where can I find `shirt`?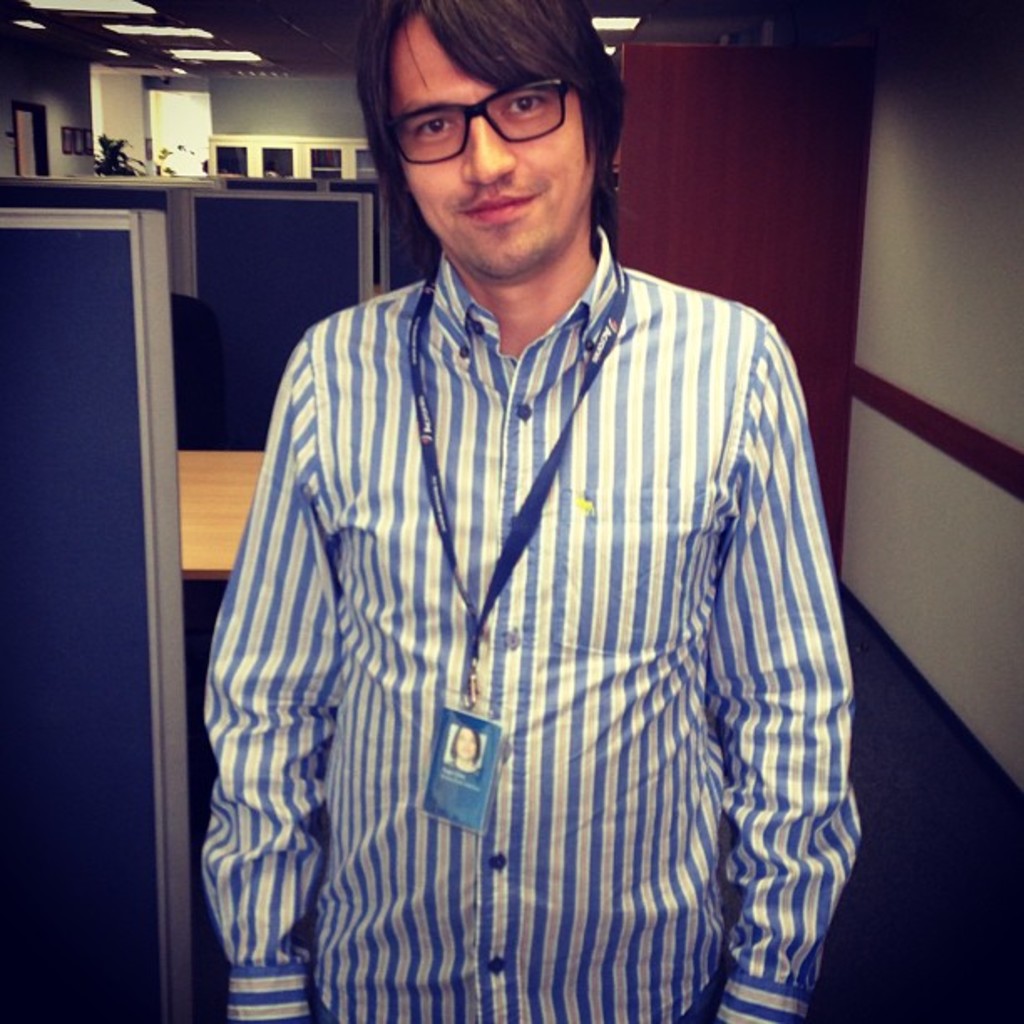
You can find it at Rect(204, 228, 860, 1021).
